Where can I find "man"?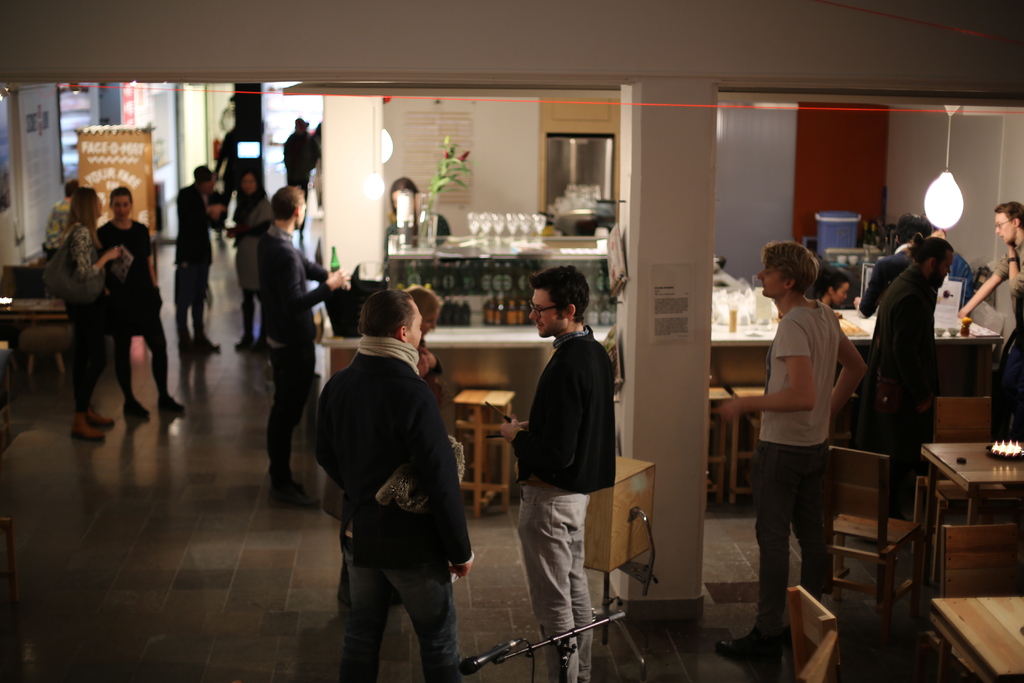
You can find it at left=964, top=199, right=1023, bottom=442.
